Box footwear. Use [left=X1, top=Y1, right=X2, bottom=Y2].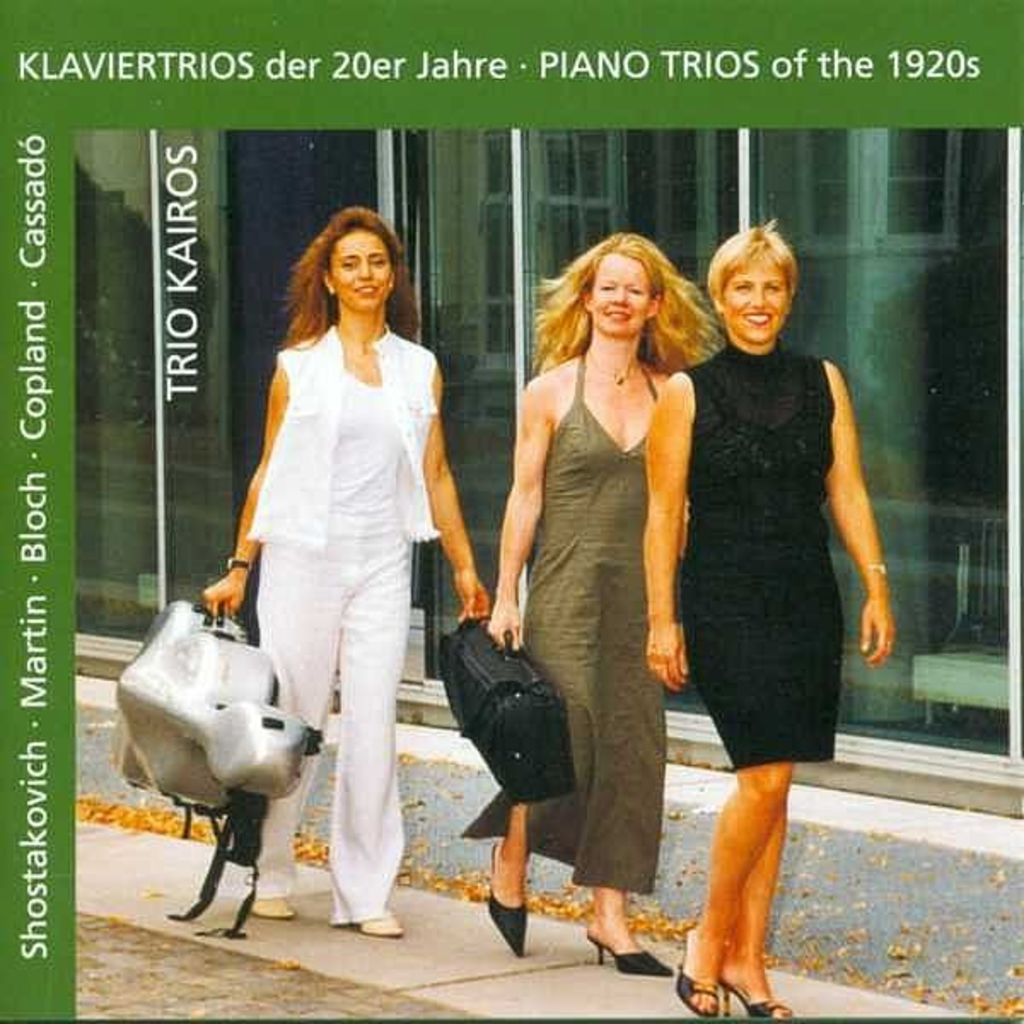
[left=485, top=838, right=534, bottom=952].
